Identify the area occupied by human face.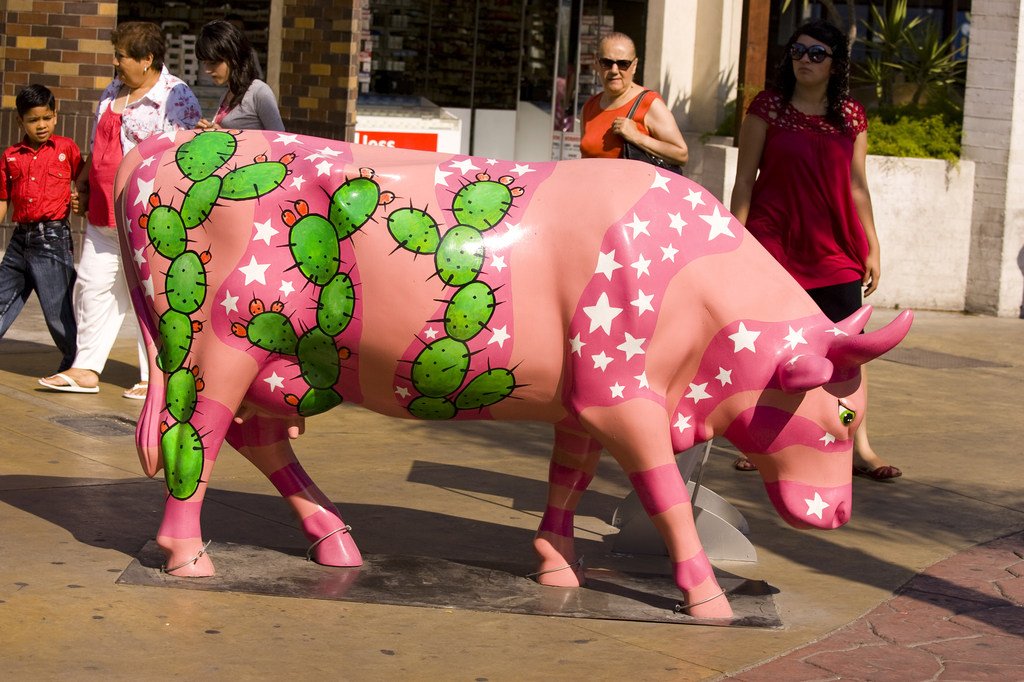
Area: 205/57/228/84.
